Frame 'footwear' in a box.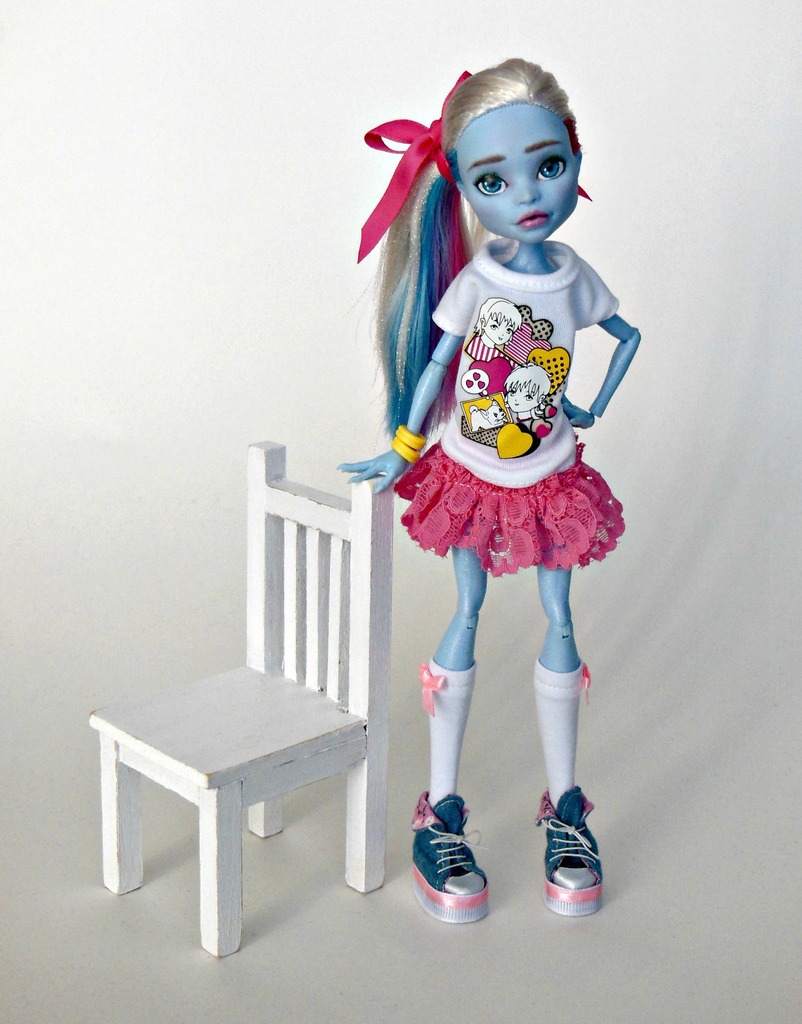
544, 792, 614, 913.
